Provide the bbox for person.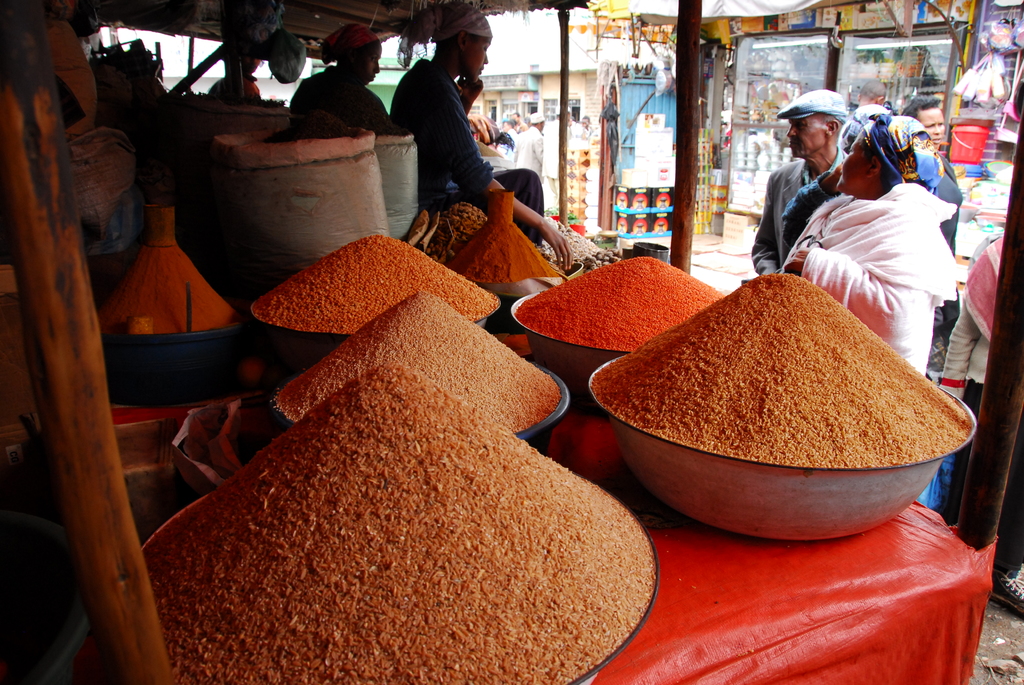
BBox(513, 108, 546, 180).
